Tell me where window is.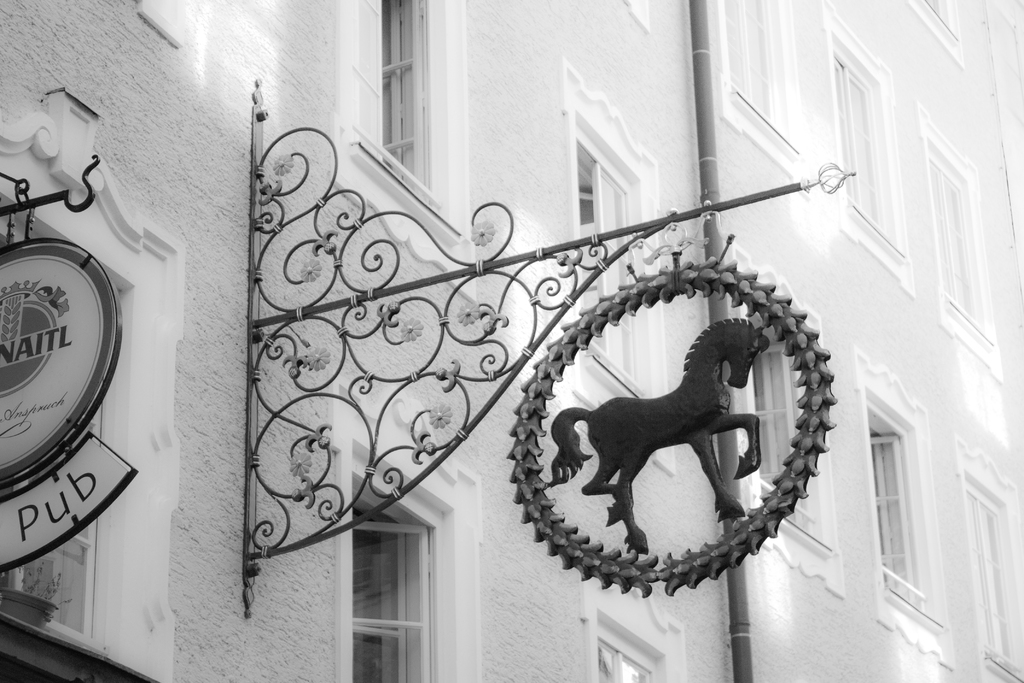
window is at box=[716, 0, 797, 152].
